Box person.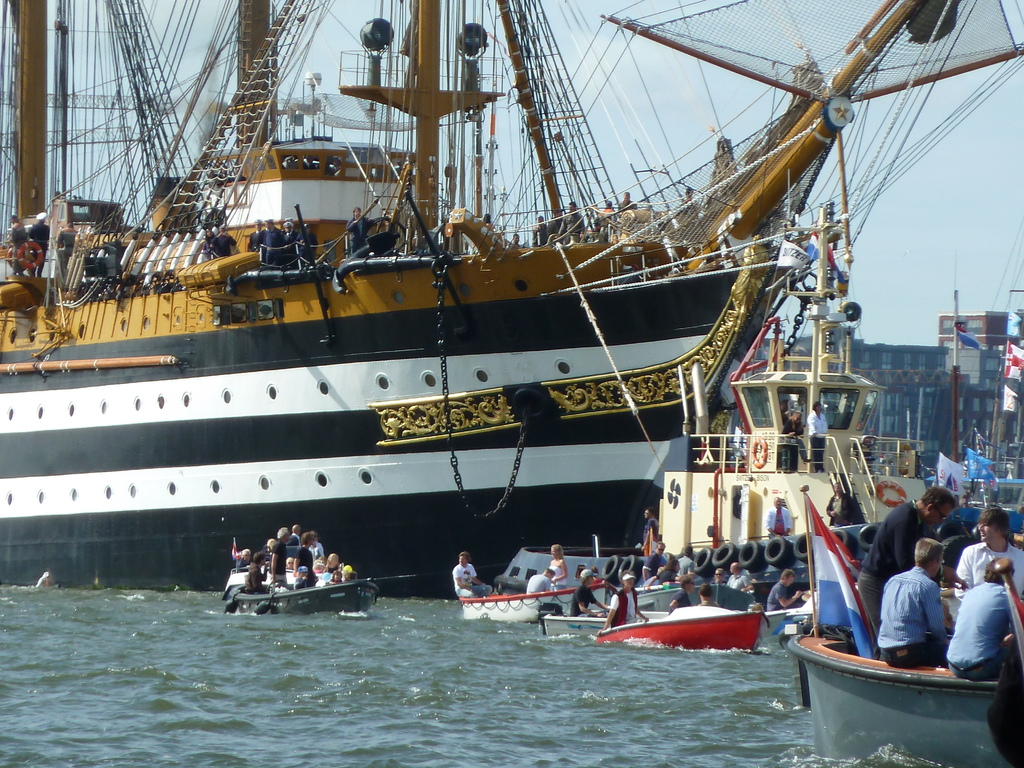
<region>311, 556, 327, 575</region>.
